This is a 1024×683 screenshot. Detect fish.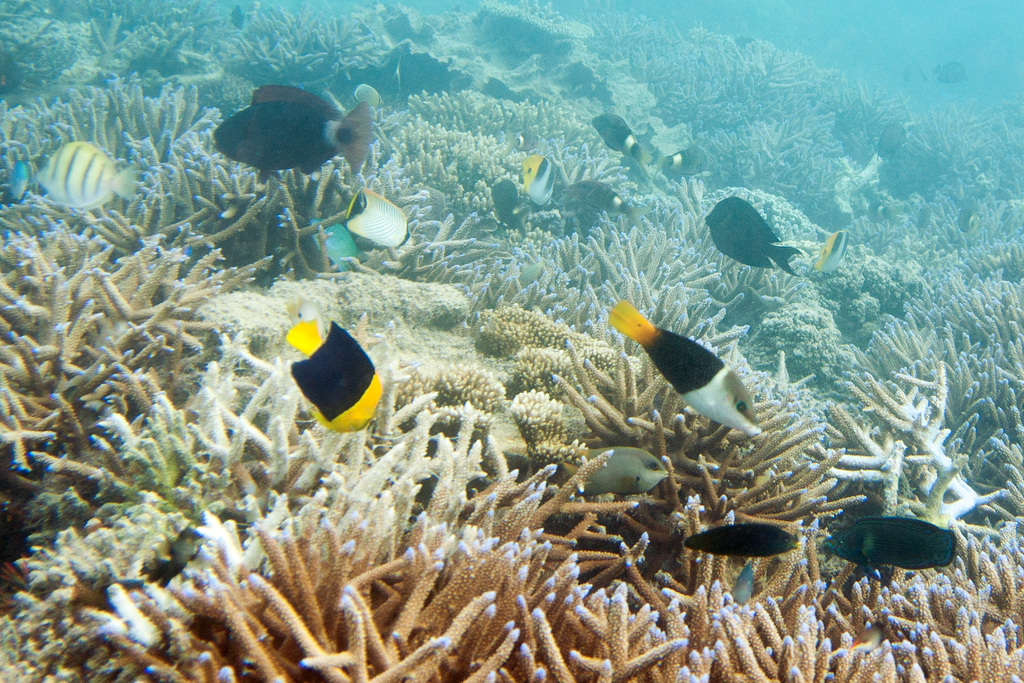
[5, 161, 31, 194].
